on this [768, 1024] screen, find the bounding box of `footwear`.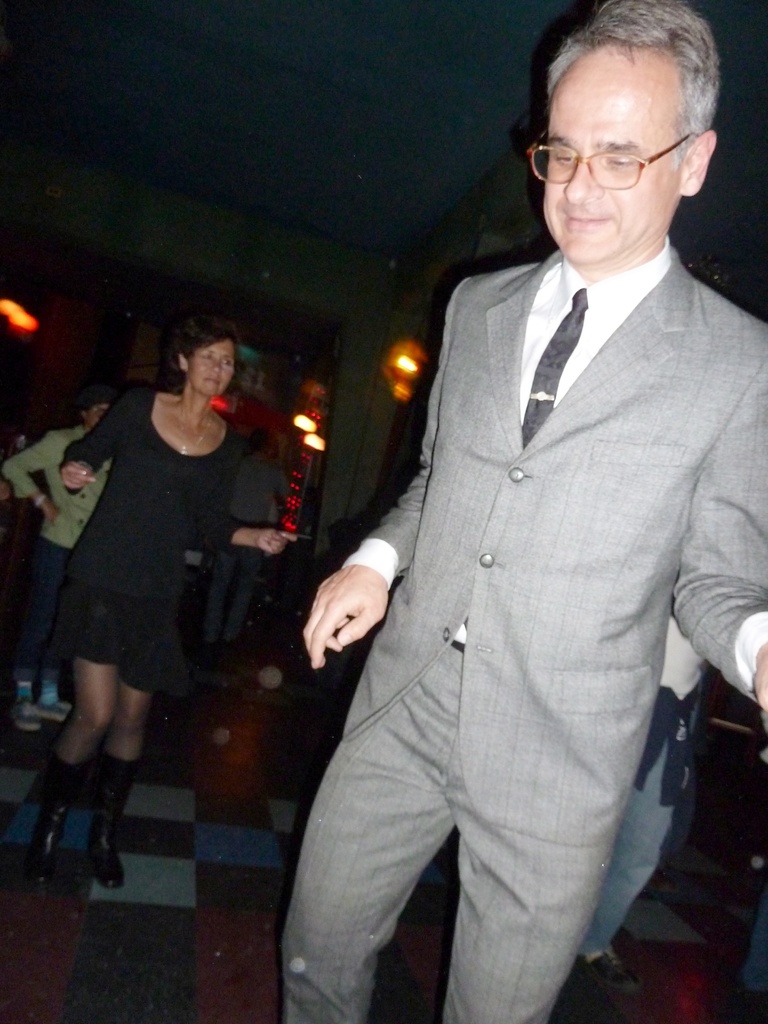
Bounding box: detection(79, 749, 135, 888).
